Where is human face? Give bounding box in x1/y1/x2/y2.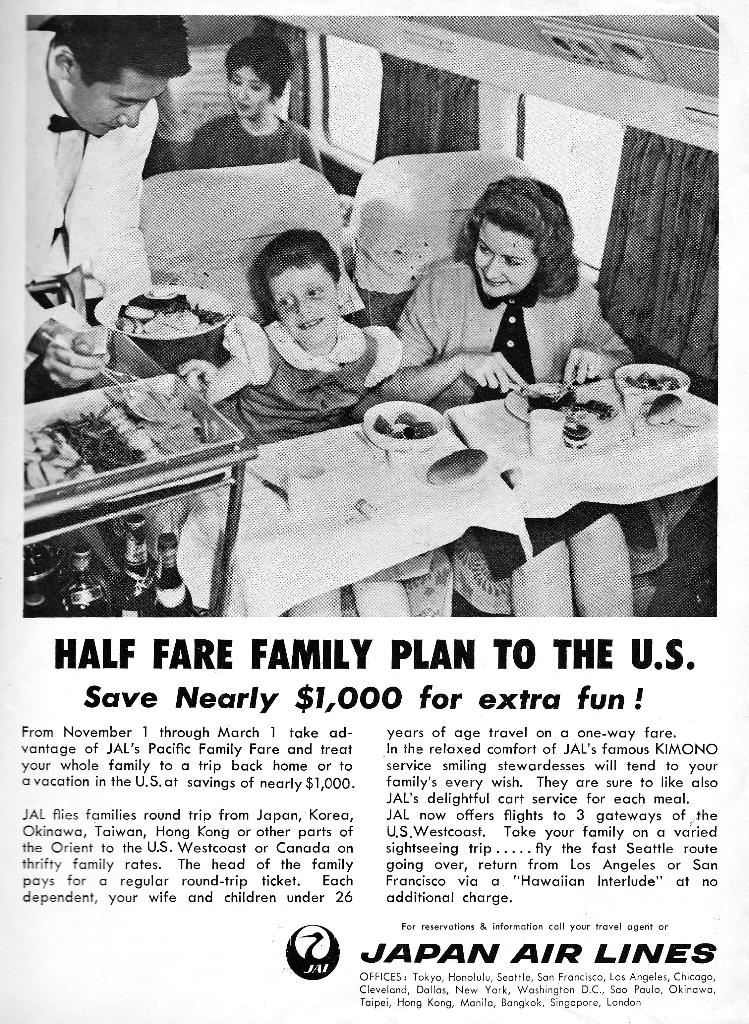
266/266/341/347.
